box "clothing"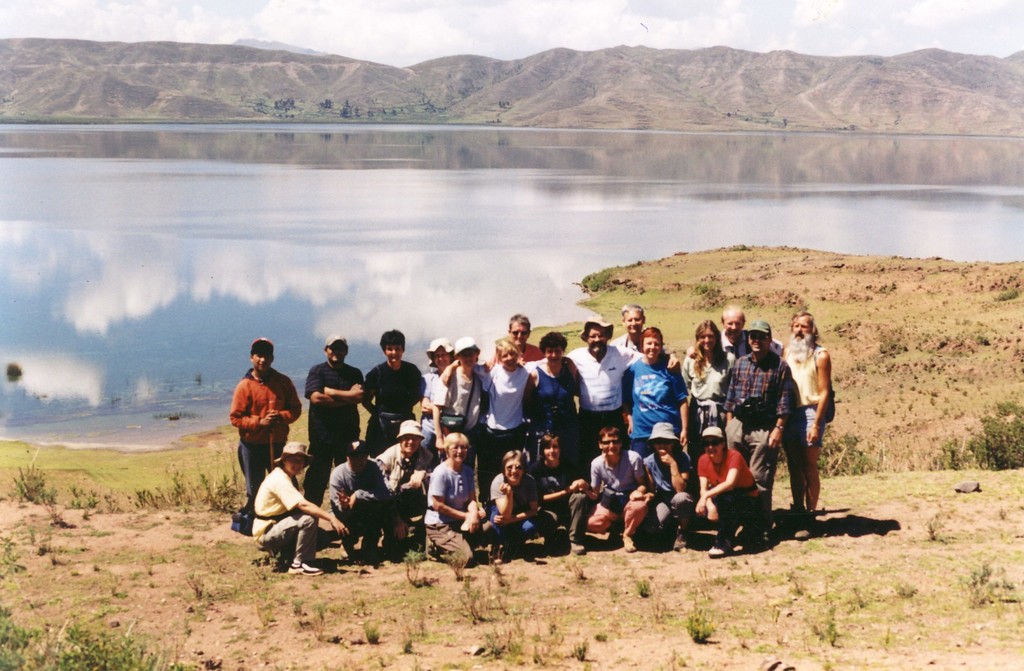
[left=728, top=349, right=775, bottom=489]
